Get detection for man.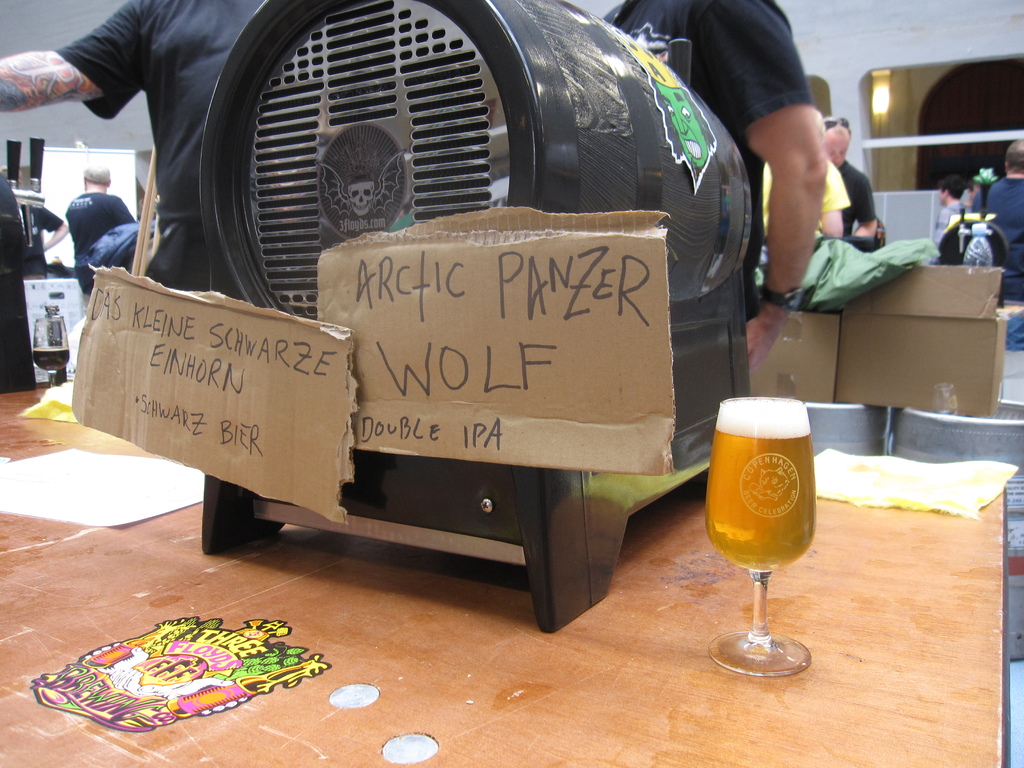
Detection: rect(986, 135, 1023, 294).
